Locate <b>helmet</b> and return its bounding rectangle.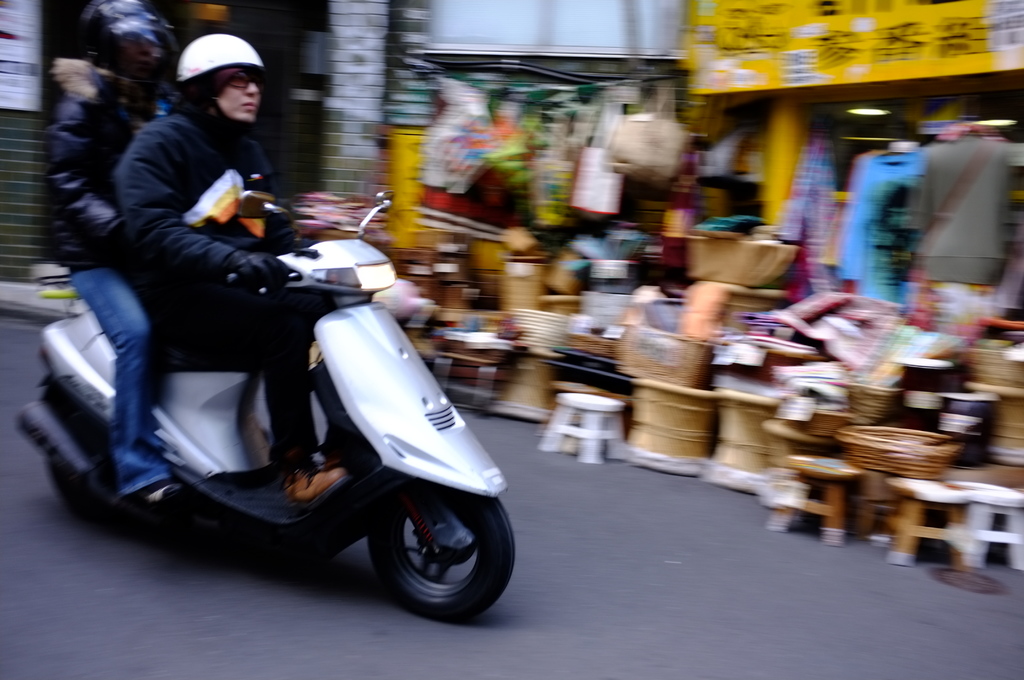
locate(172, 21, 255, 124).
